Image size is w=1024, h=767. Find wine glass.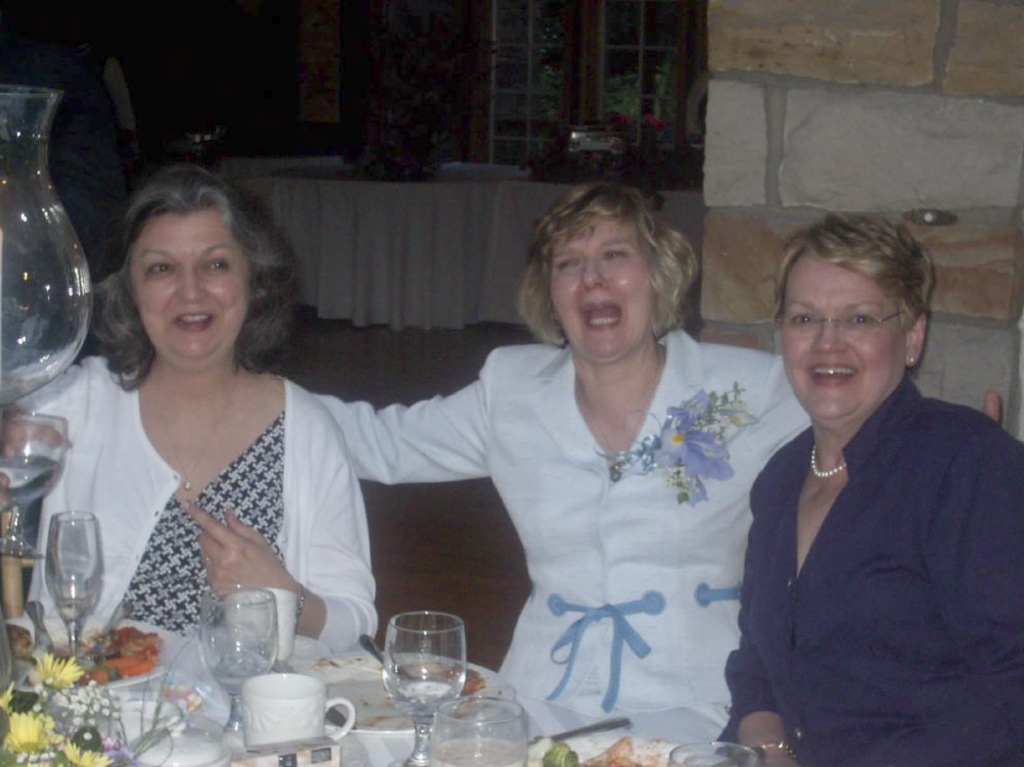
select_region(428, 696, 524, 766).
